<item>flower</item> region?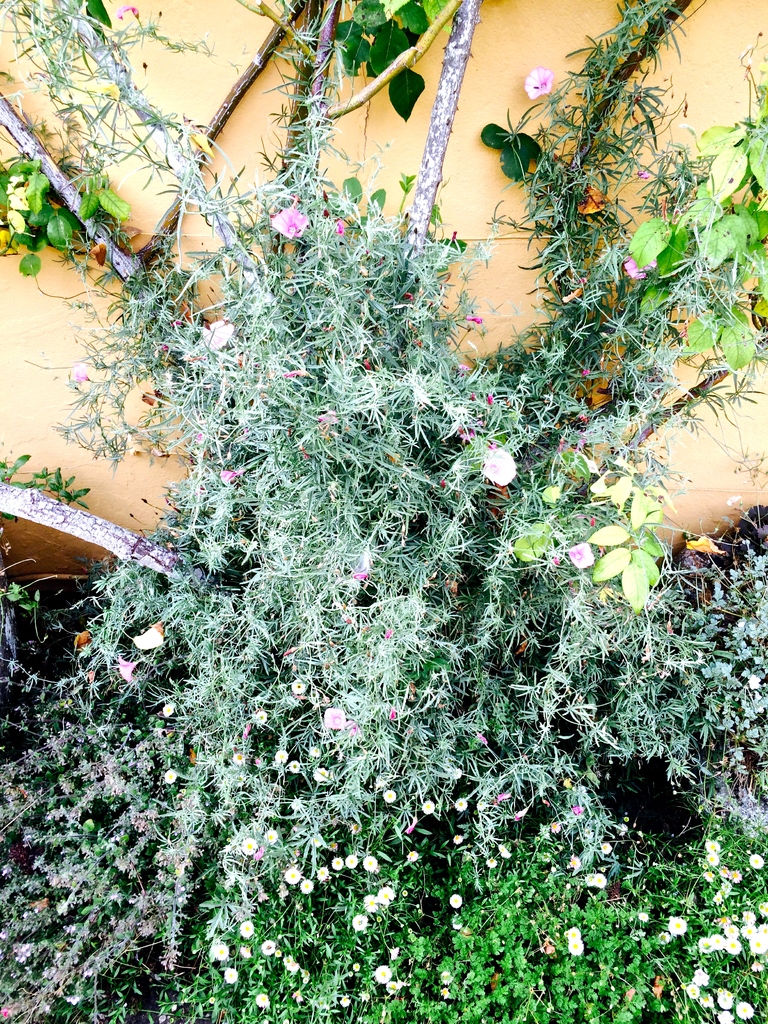
67:358:90:386
